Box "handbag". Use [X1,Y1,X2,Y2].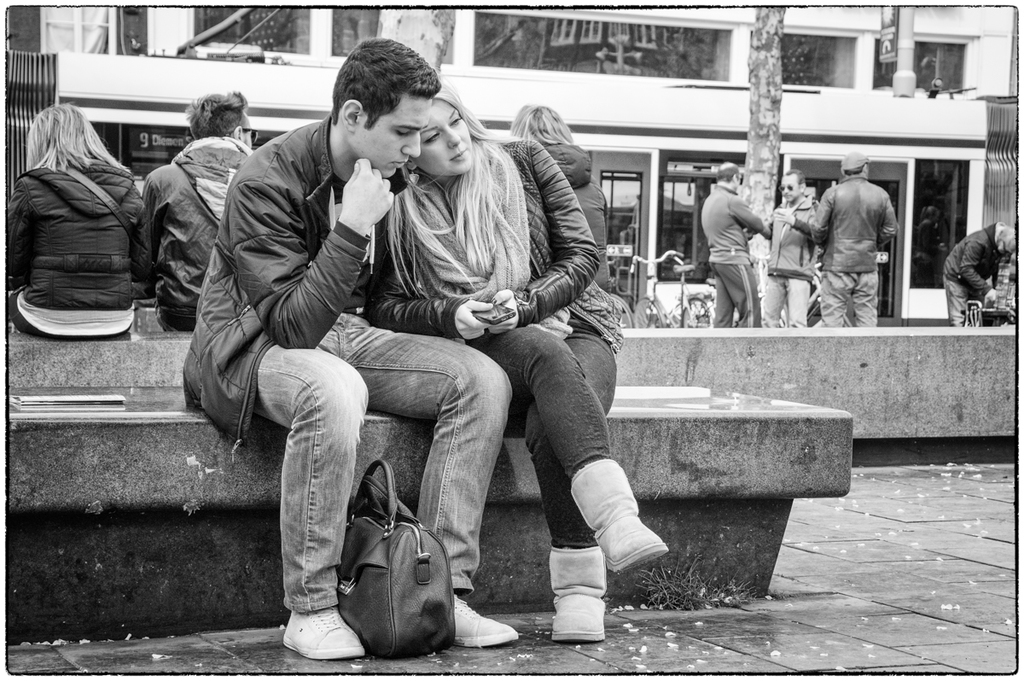
[58,166,137,240].
